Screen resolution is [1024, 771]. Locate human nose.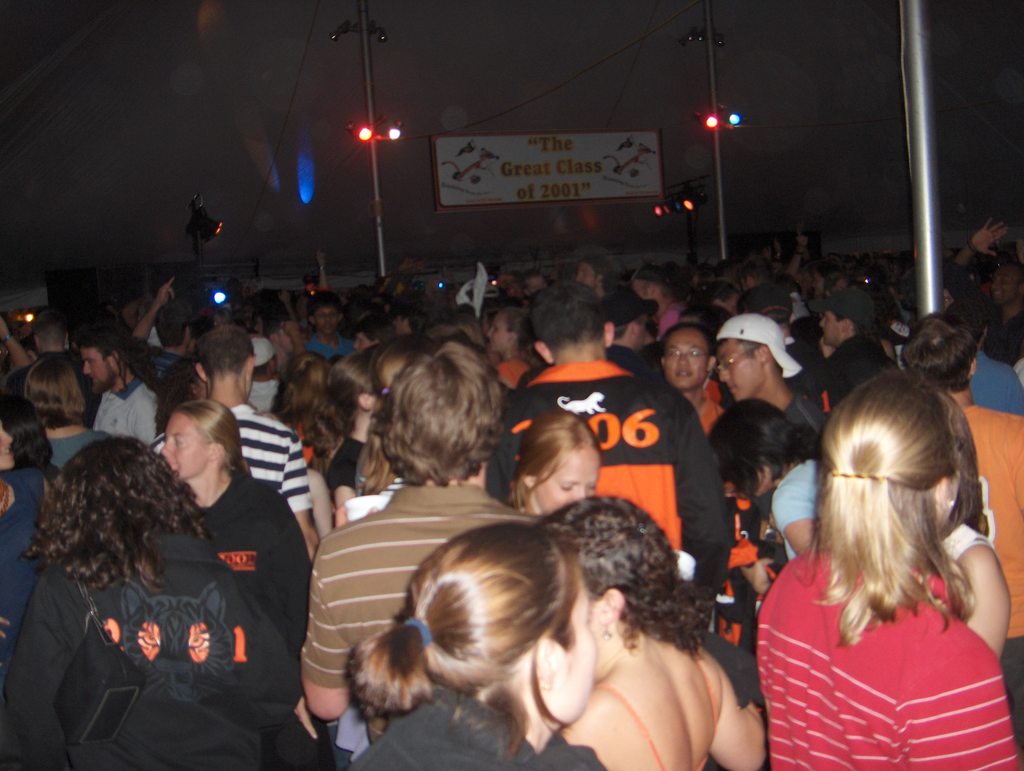
bbox=(573, 486, 586, 502).
